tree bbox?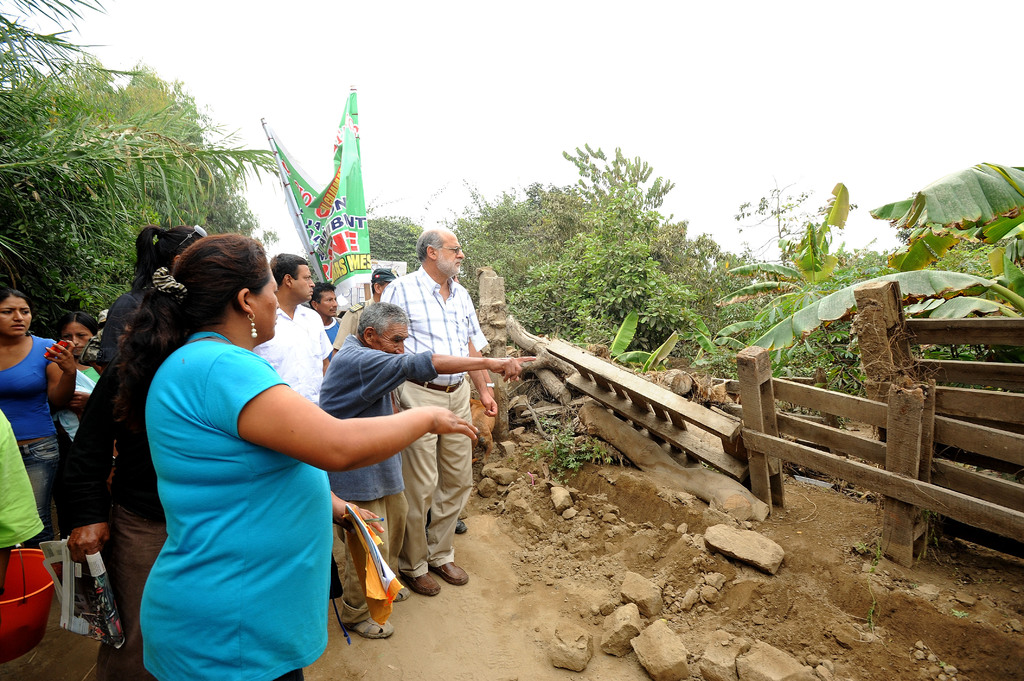
(x1=48, y1=65, x2=264, y2=305)
